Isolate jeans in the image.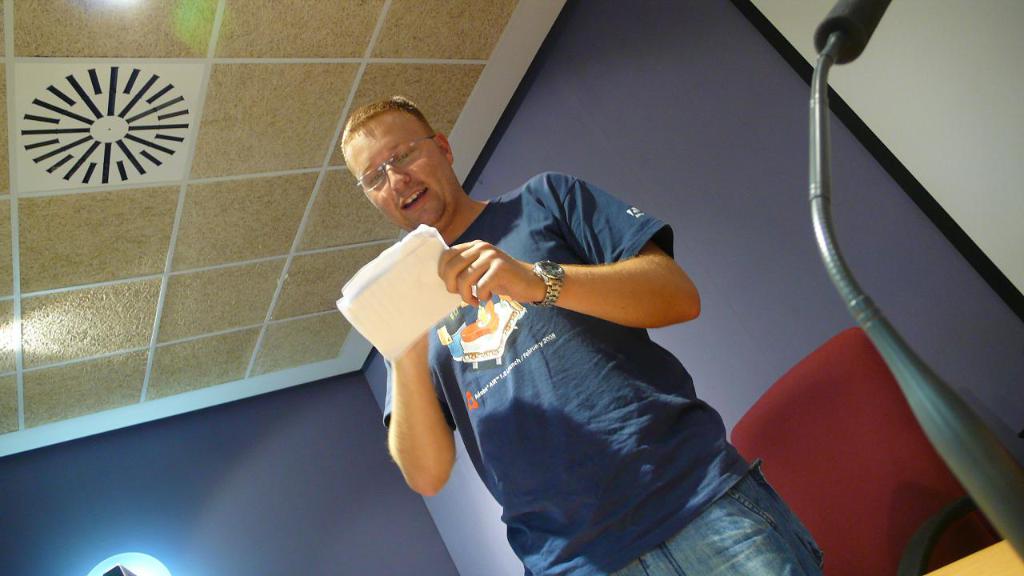
Isolated region: [466, 355, 831, 566].
